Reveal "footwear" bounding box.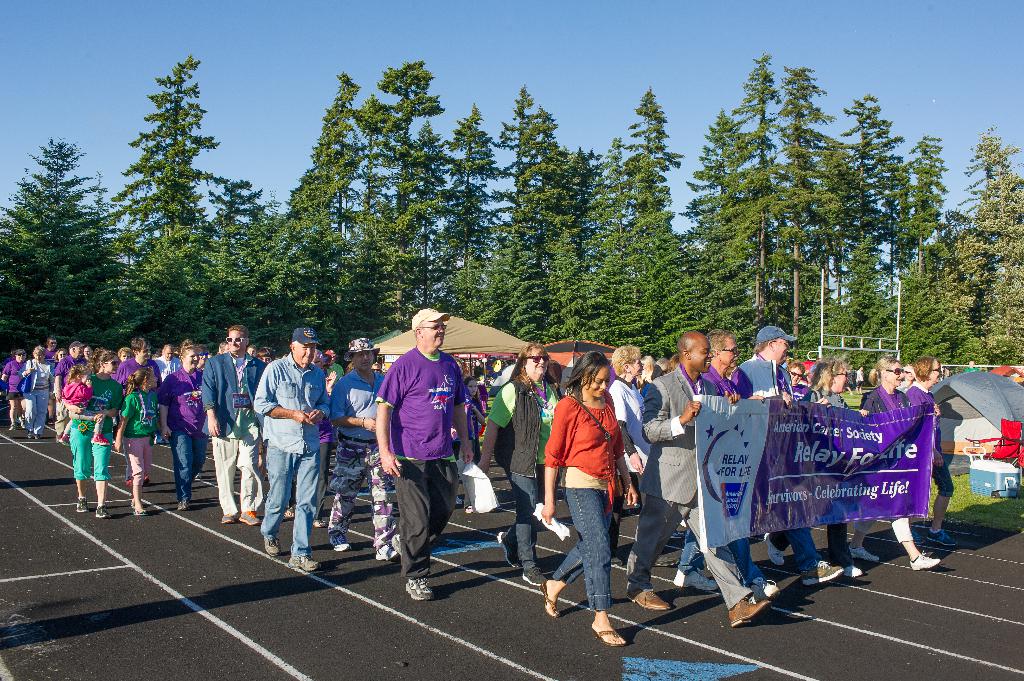
Revealed: [x1=93, y1=504, x2=109, y2=518].
